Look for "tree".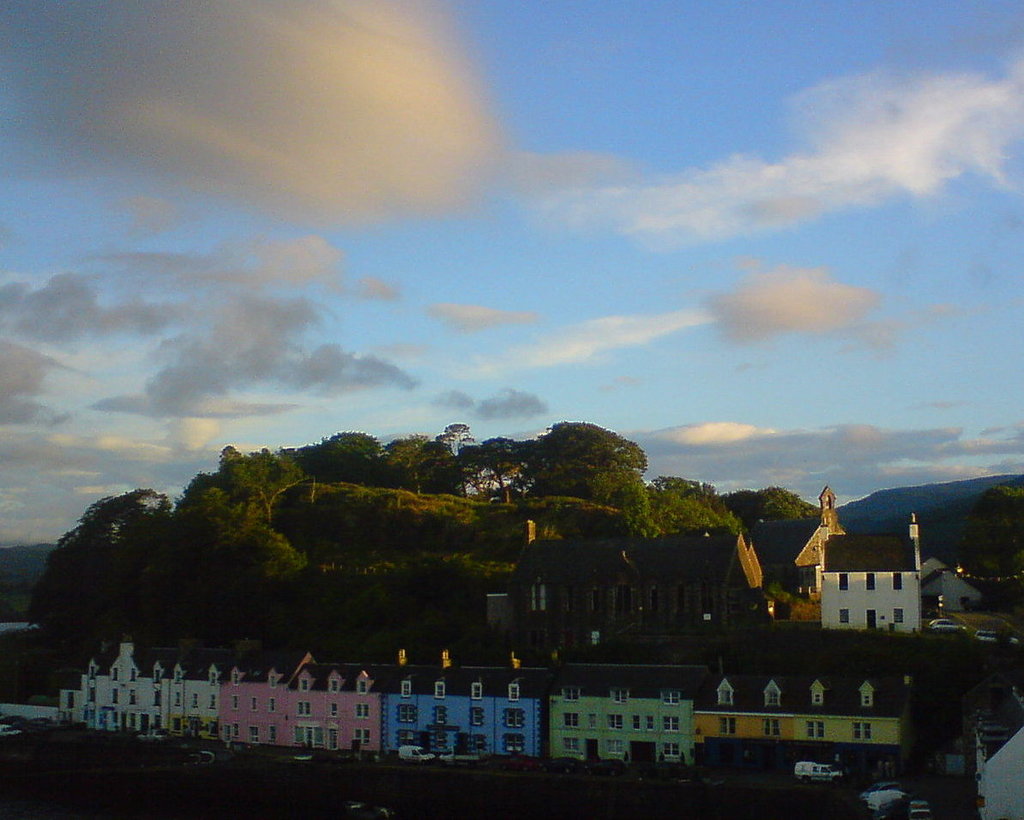
Found: [955,483,1023,576].
